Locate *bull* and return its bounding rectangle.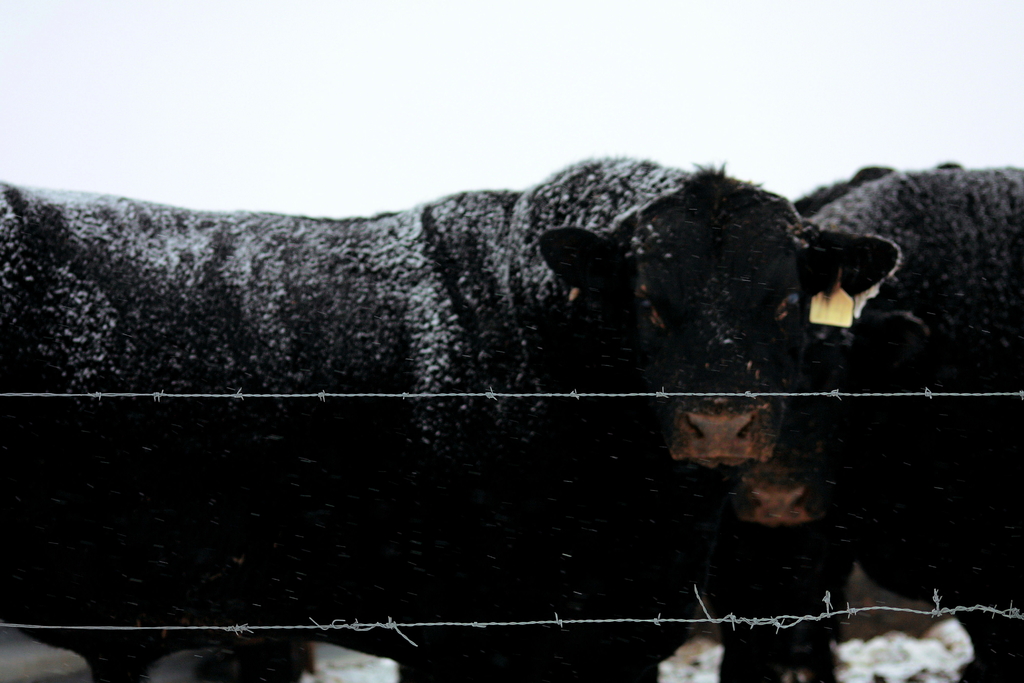
796, 157, 1023, 682.
